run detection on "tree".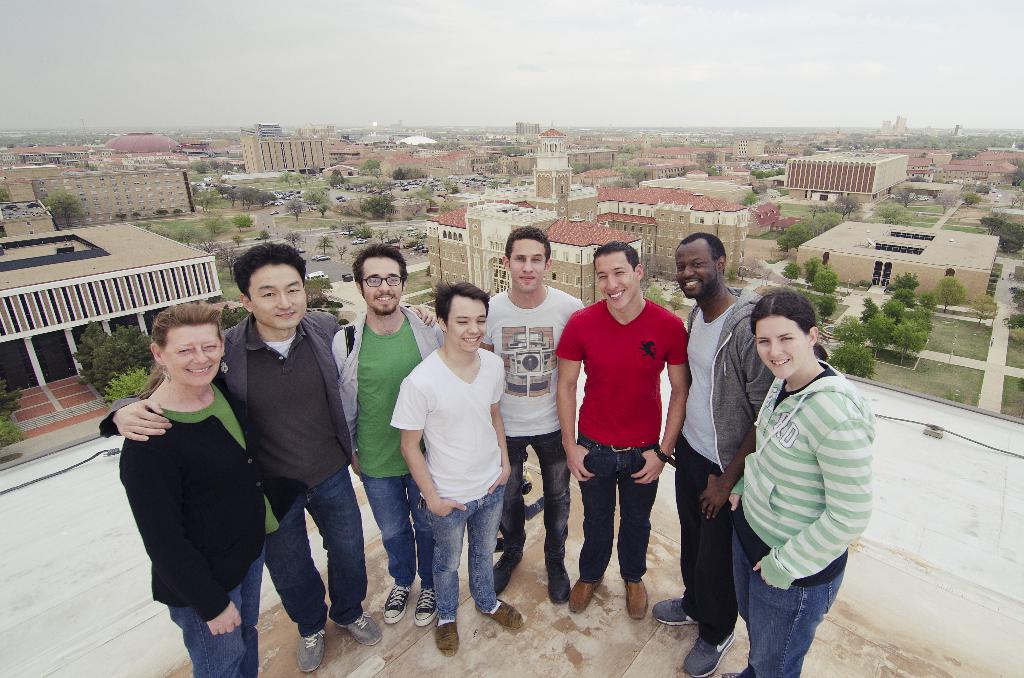
Result: bbox=[980, 217, 1023, 251].
